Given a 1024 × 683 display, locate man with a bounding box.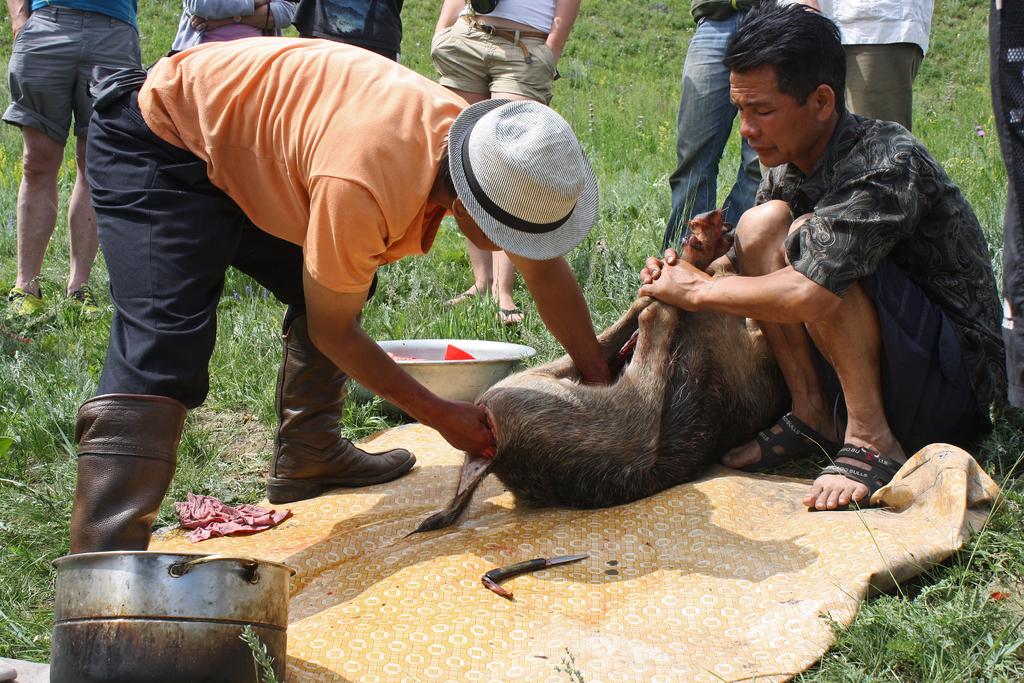
Located: 807, 0, 932, 126.
